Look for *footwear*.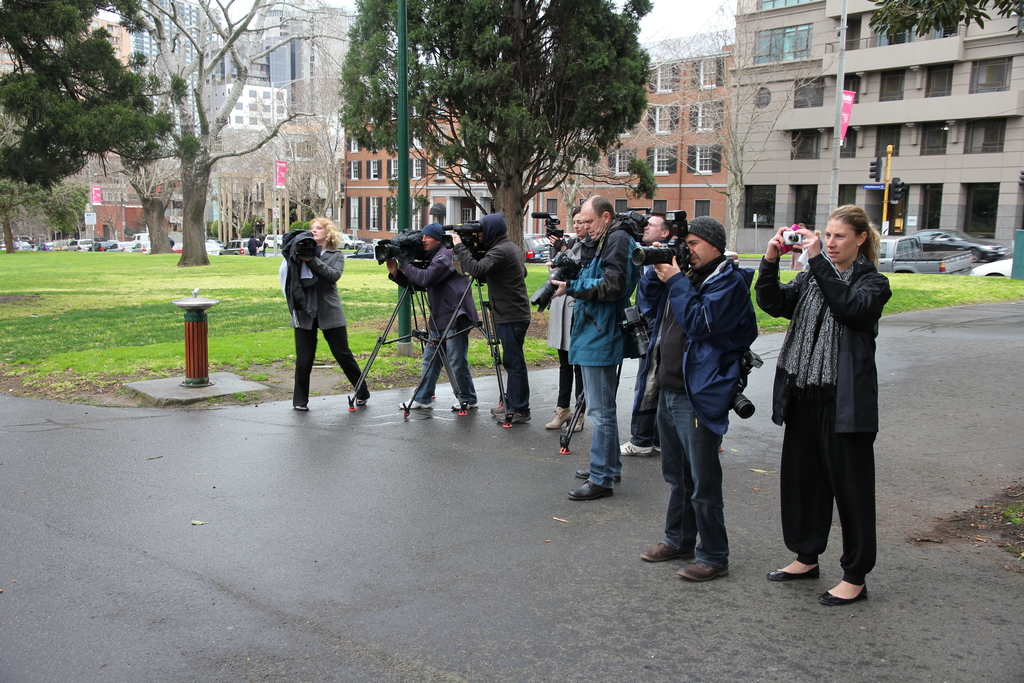
Found: 675, 555, 733, 582.
